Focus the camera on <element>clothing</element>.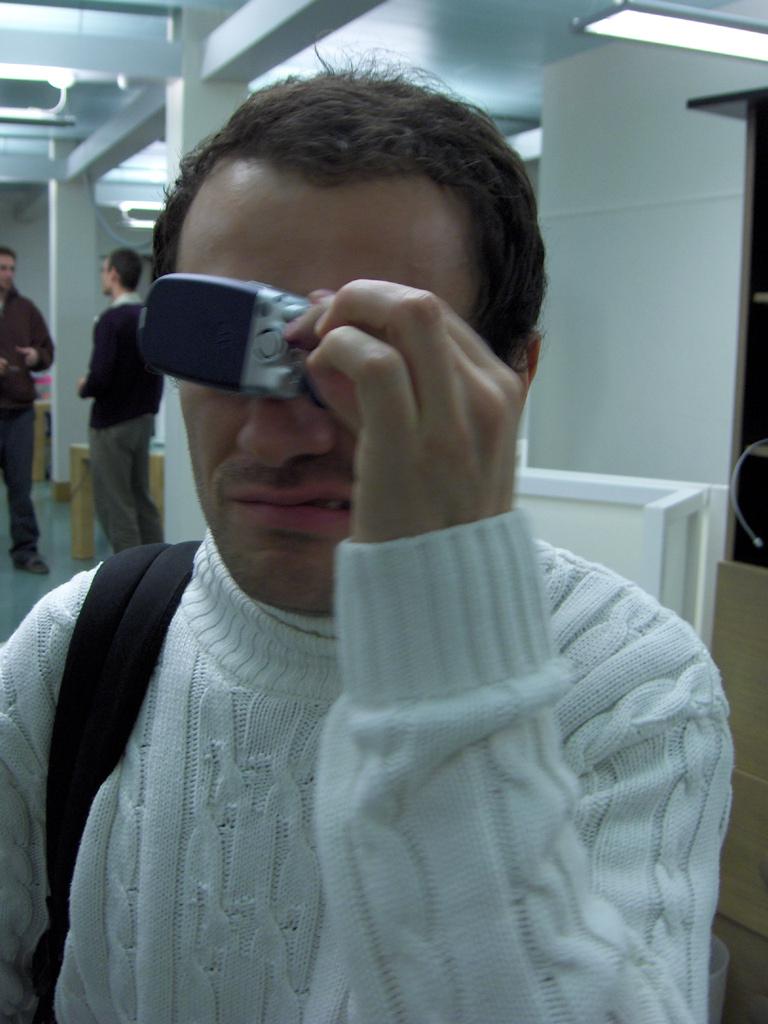
Focus region: rect(0, 496, 732, 1023).
